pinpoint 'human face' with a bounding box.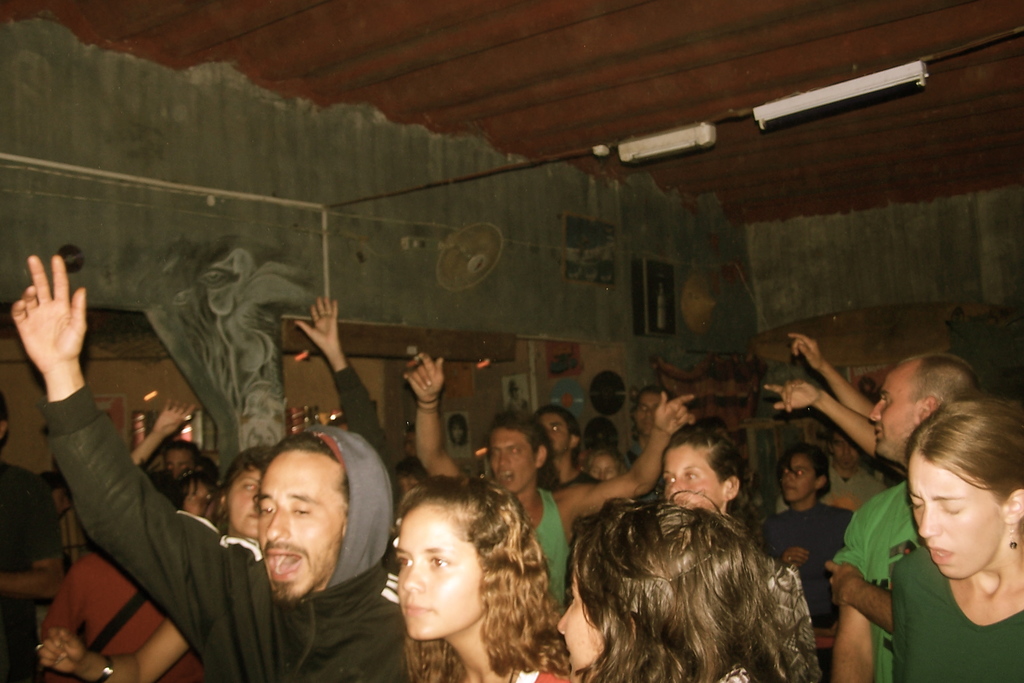
591, 457, 617, 479.
